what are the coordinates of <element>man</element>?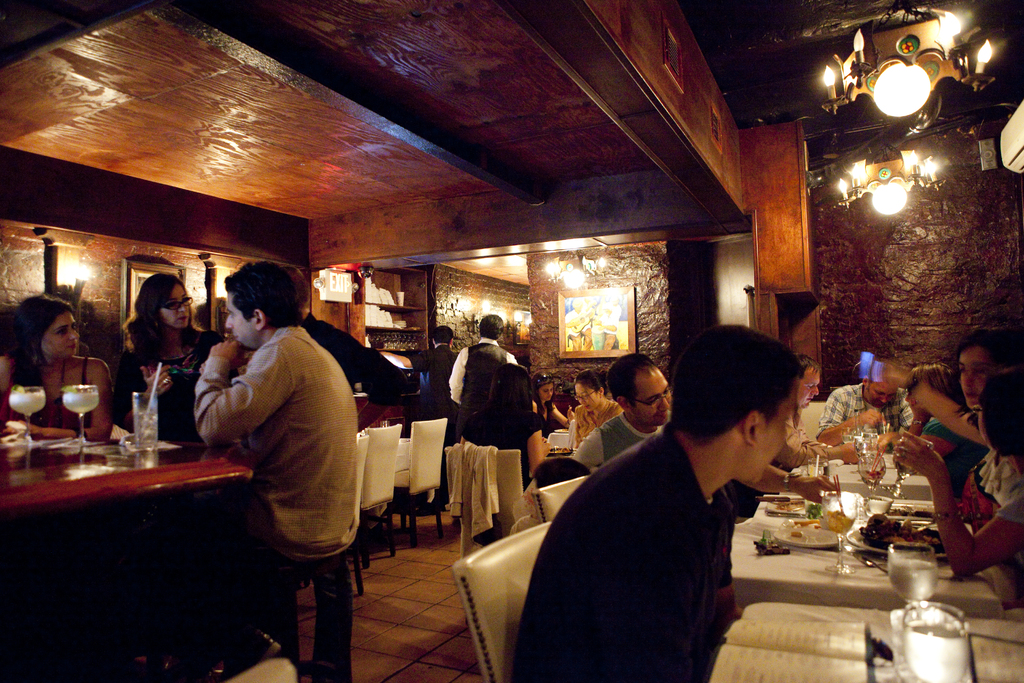
x1=450, y1=308, x2=518, y2=445.
